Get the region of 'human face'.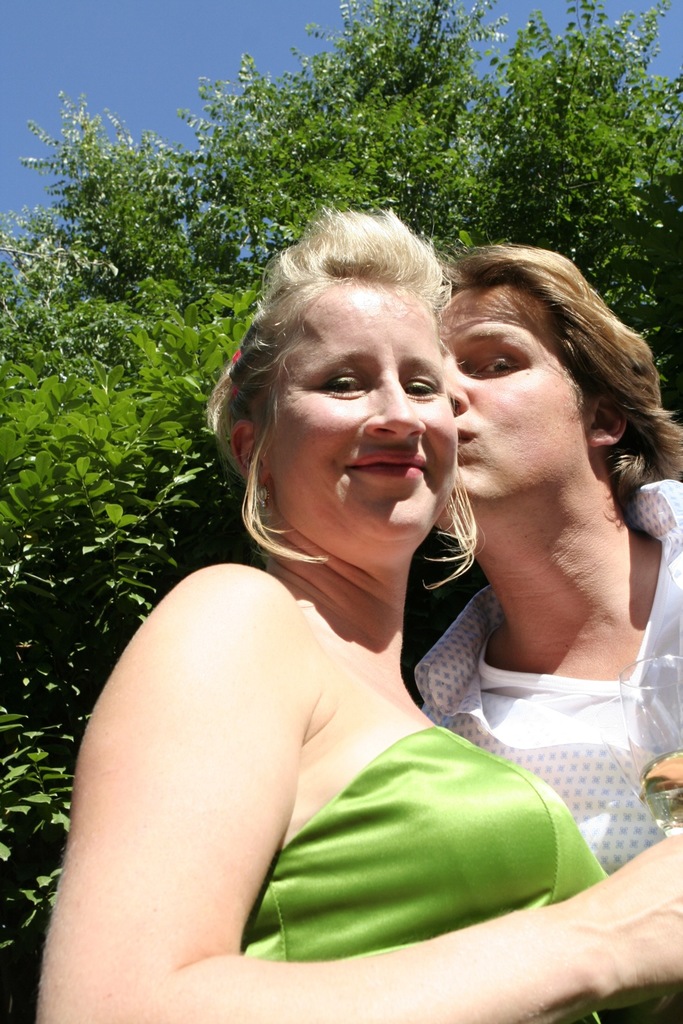
268,271,456,547.
